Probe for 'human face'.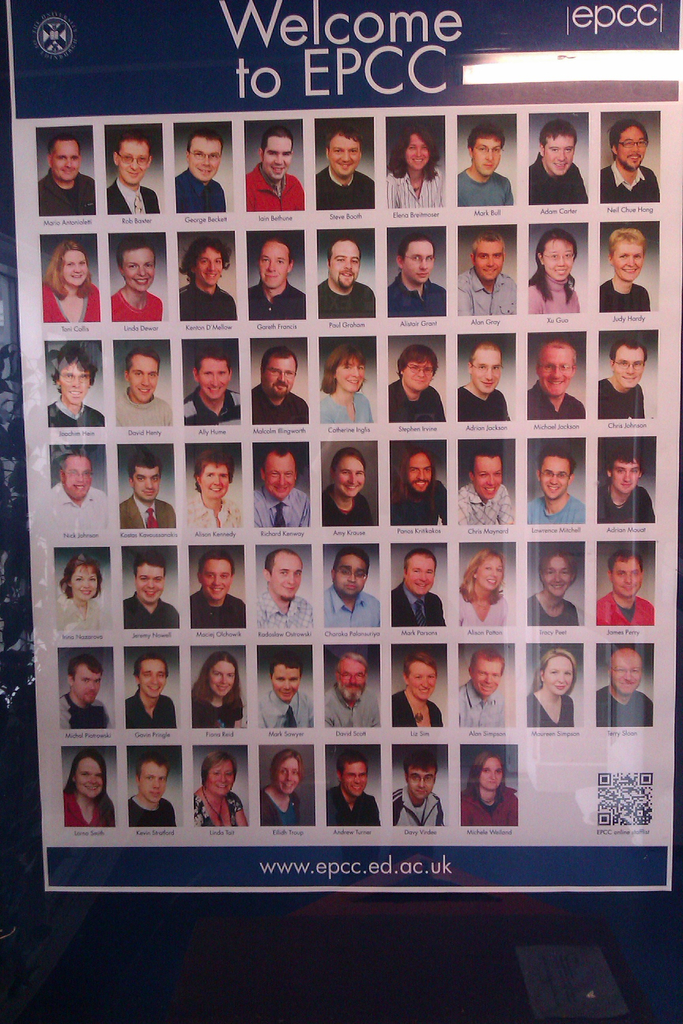
Probe result: 208 662 236 691.
